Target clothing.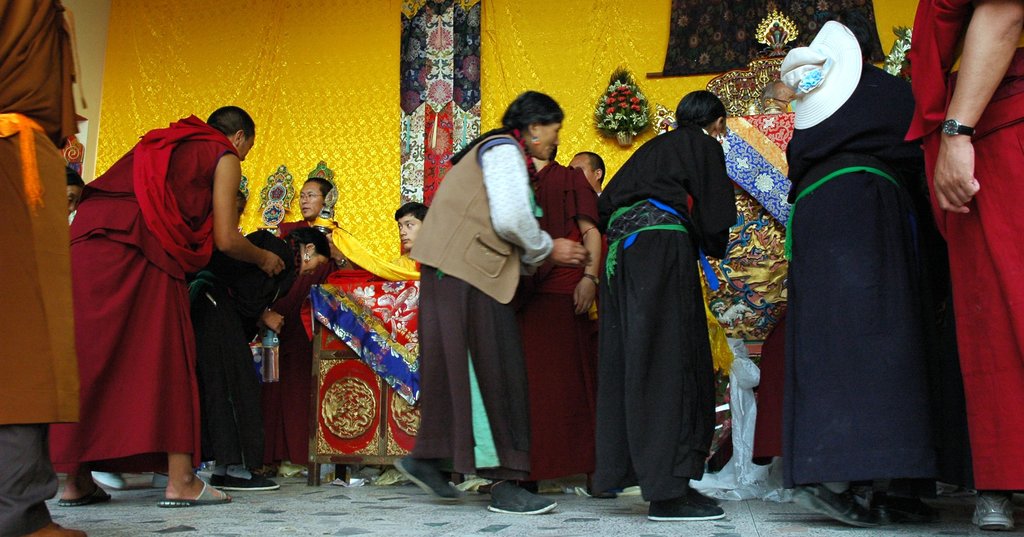
Target region: x1=188, y1=226, x2=303, y2=466.
